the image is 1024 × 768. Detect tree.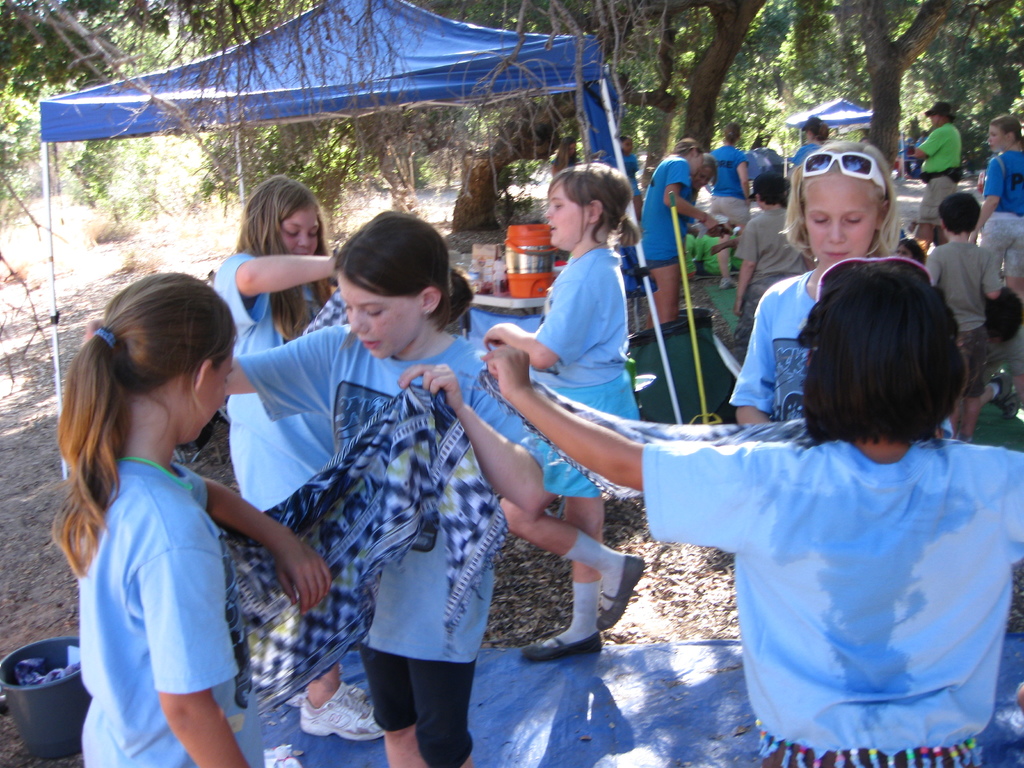
Detection: pyautogui.locateOnScreen(687, 0, 769, 163).
